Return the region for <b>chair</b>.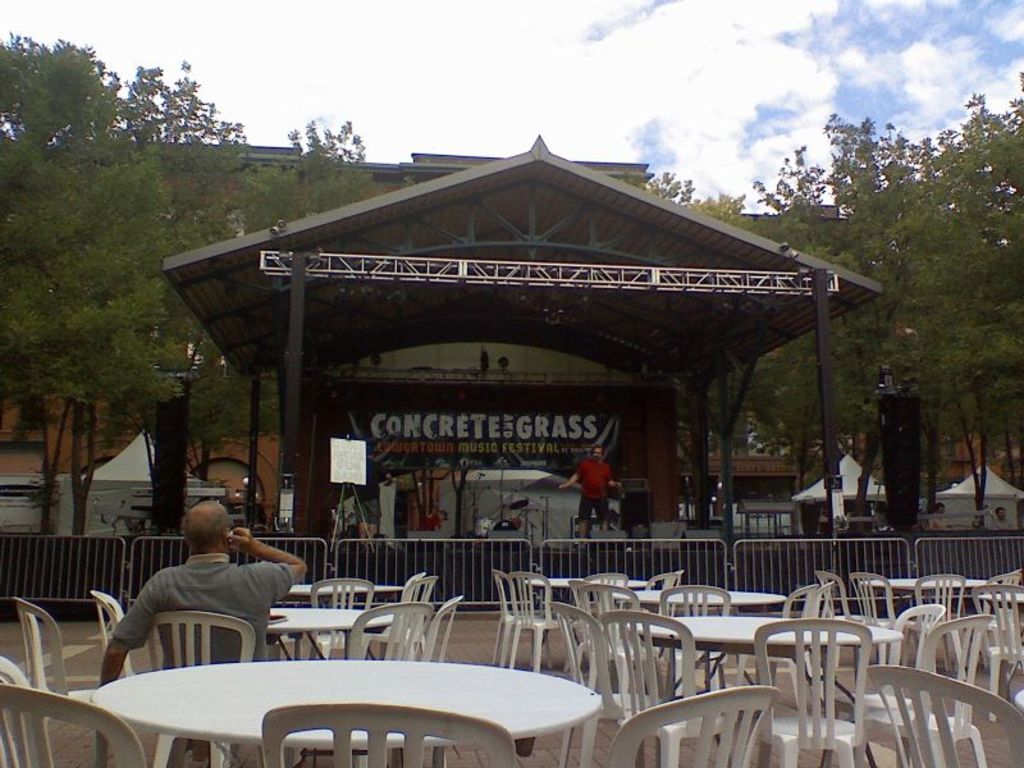
box(399, 570, 431, 602).
